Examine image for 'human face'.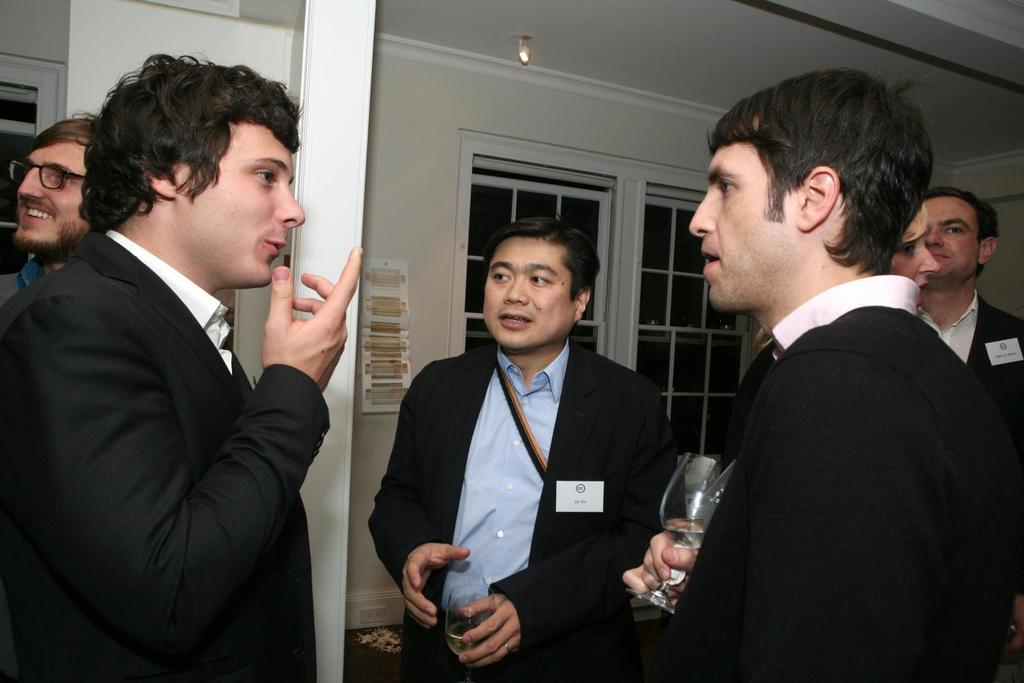
Examination result: {"left": 186, "top": 137, "right": 305, "bottom": 290}.
